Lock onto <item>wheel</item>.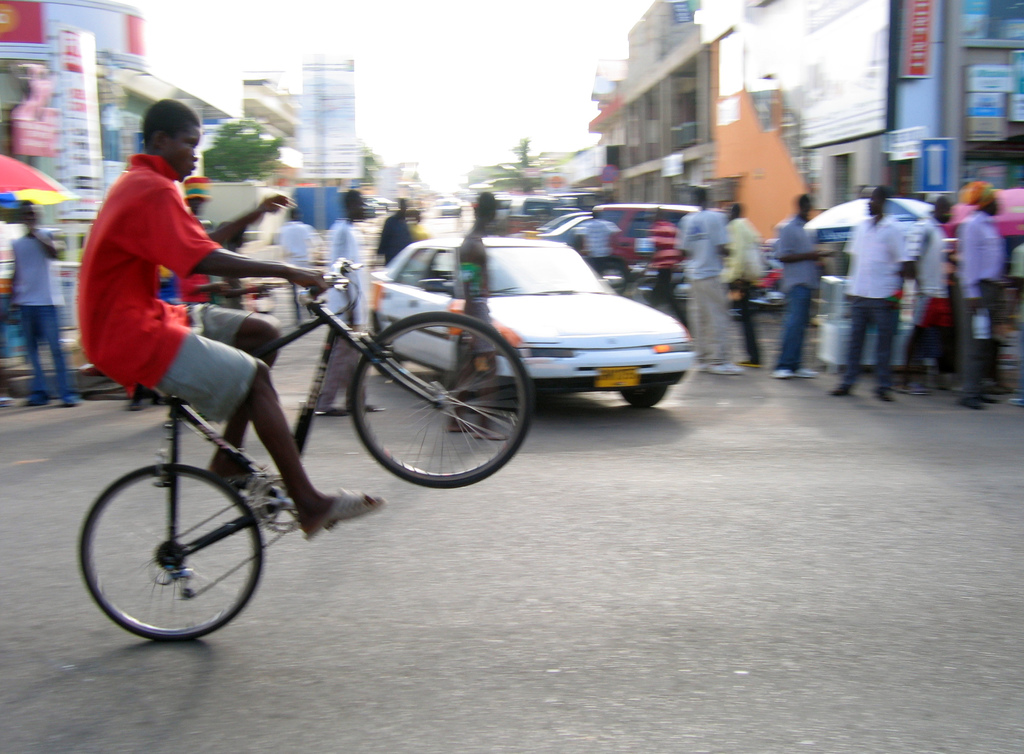
Locked: x1=614 y1=384 x2=670 y2=409.
